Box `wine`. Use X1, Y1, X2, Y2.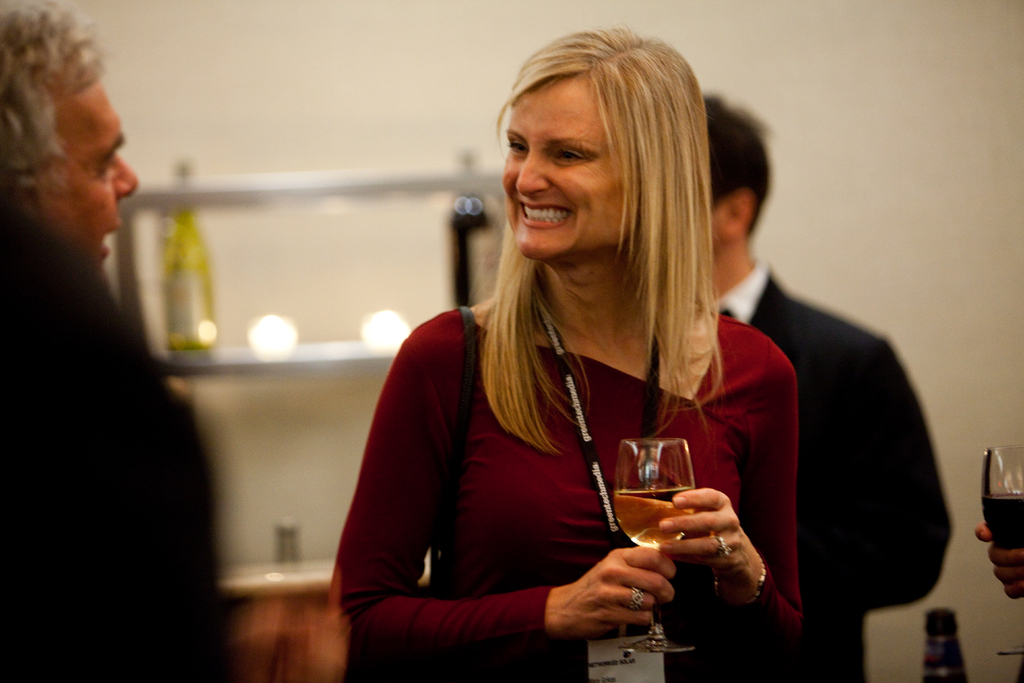
617, 490, 692, 543.
